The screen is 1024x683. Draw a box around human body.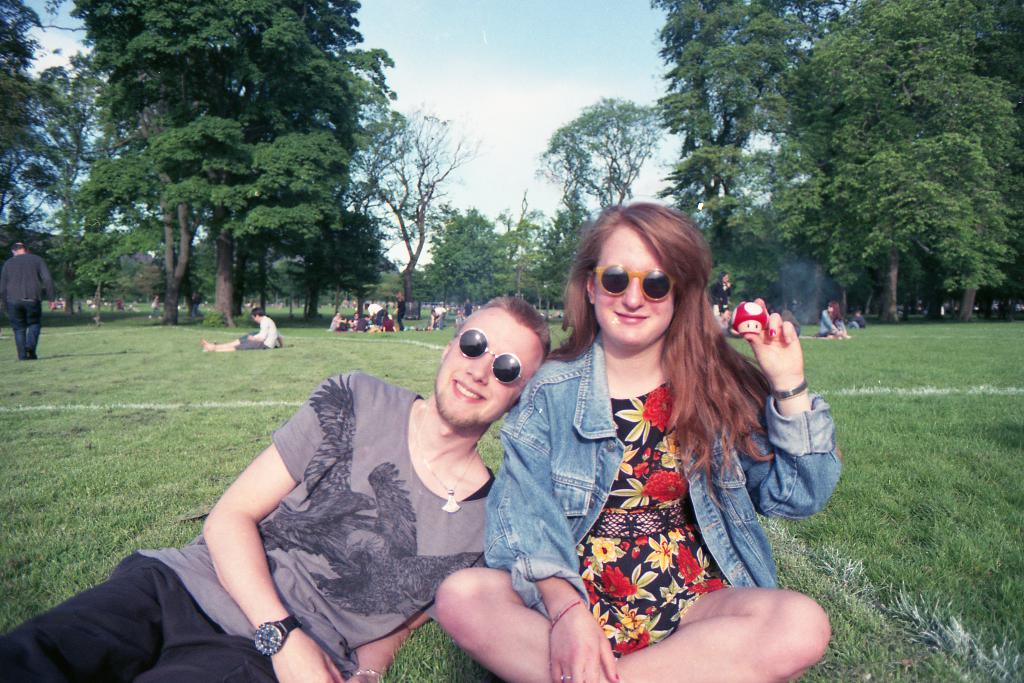
x1=851, y1=313, x2=869, y2=329.
